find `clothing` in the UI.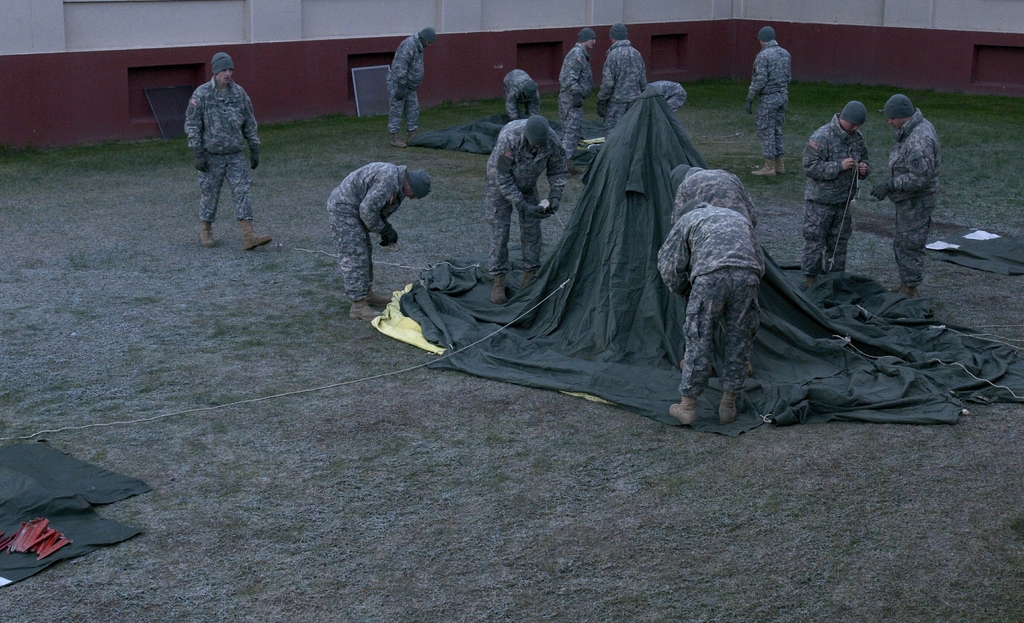
UI element at region(659, 206, 760, 395).
